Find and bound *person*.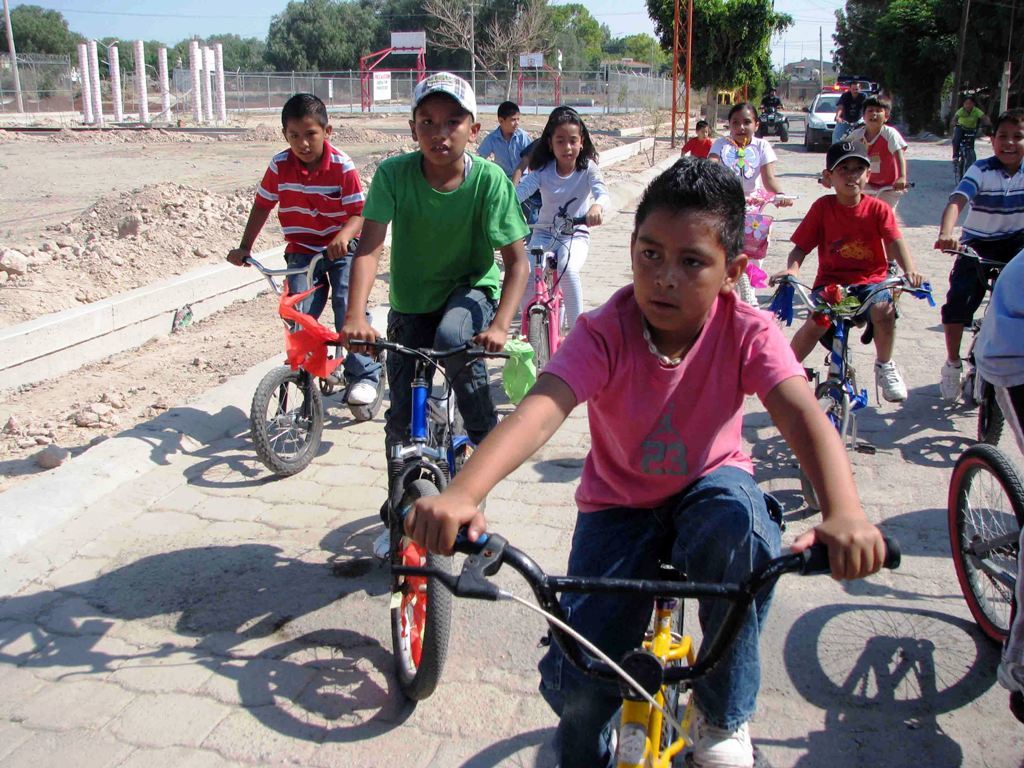
Bound: locate(952, 91, 989, 168).
